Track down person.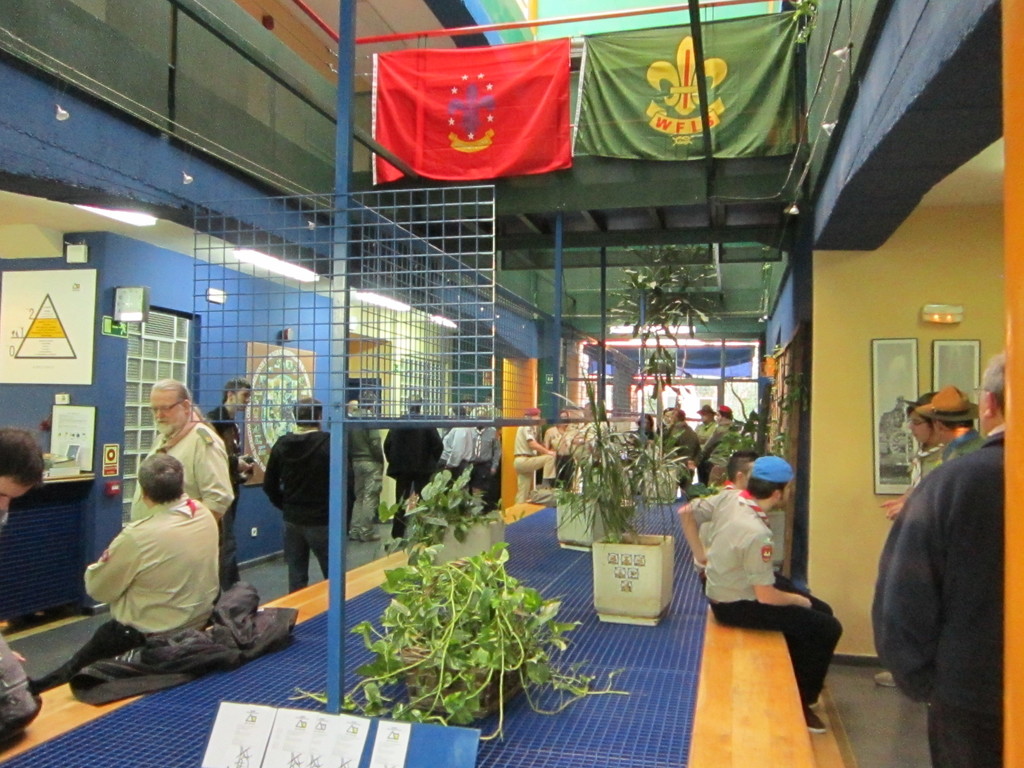
Tracked to l=509, t=410, r=555, b=506.
